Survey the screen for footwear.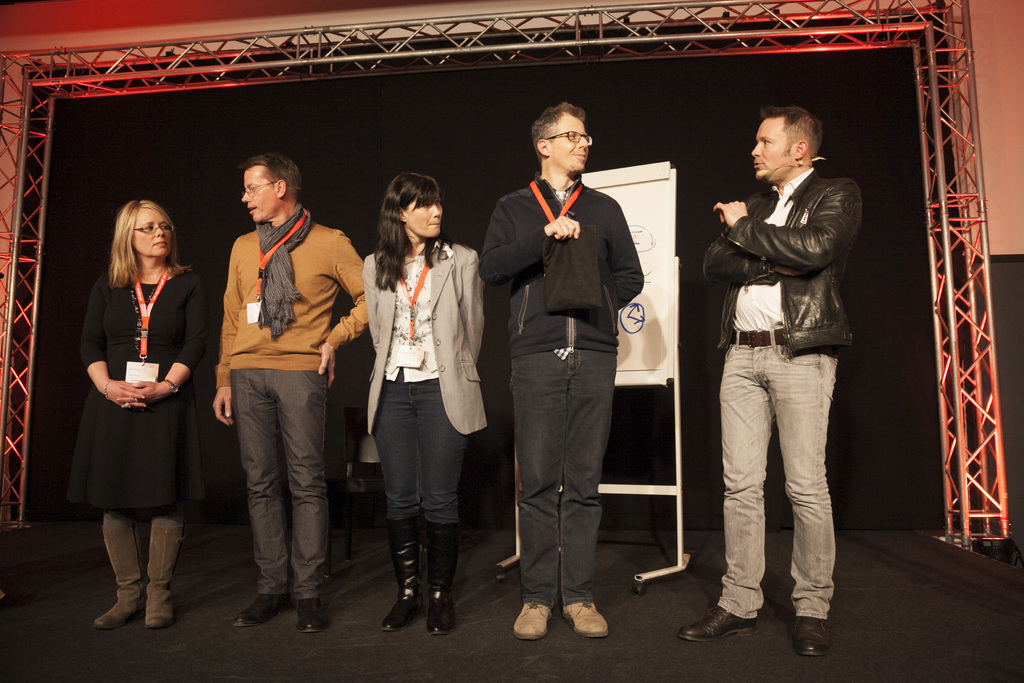
Survey found: [x1=237, y1=592, x2=287, y2=627].
